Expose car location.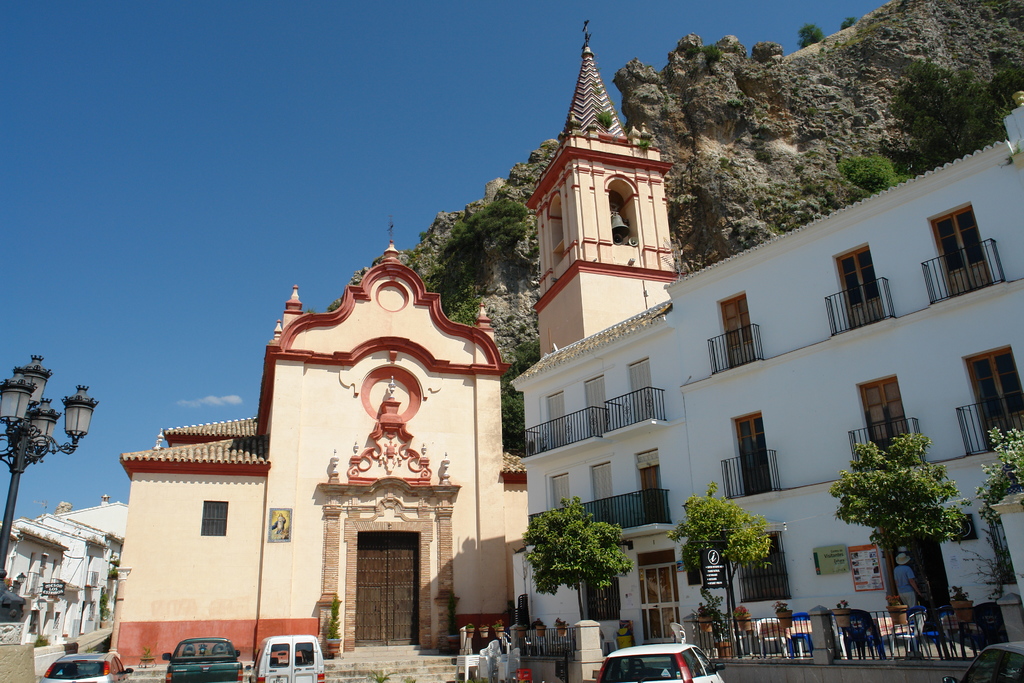
Exposed at {"left": 39, "top": 645, "right": 133, "bottom": 682}.
